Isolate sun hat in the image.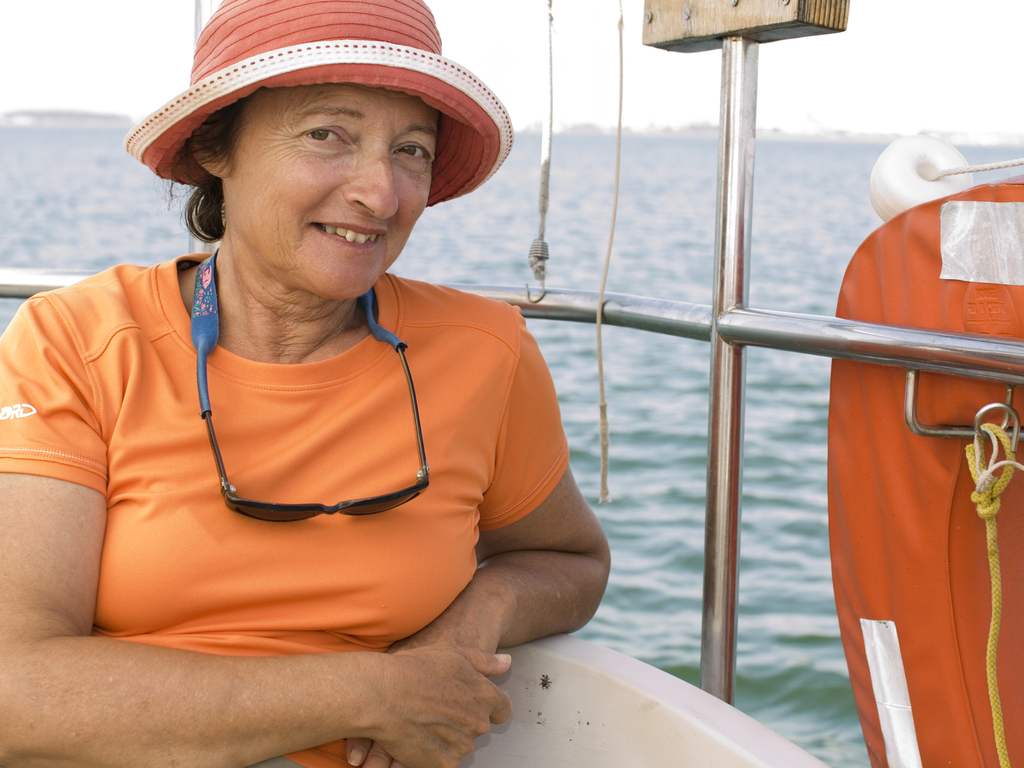
Isolated region: 116,0,517,217.
